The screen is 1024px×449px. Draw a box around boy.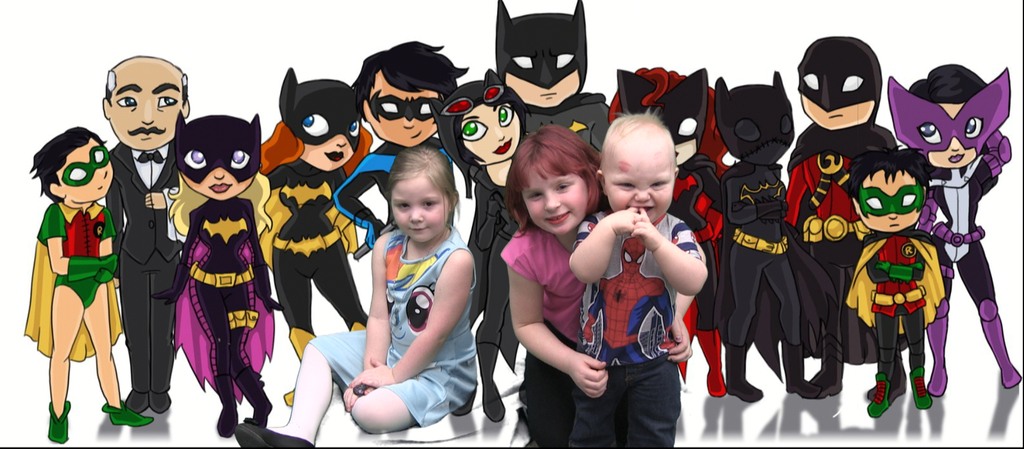
(x1=28, y1=124, x2=156, y2=446).
